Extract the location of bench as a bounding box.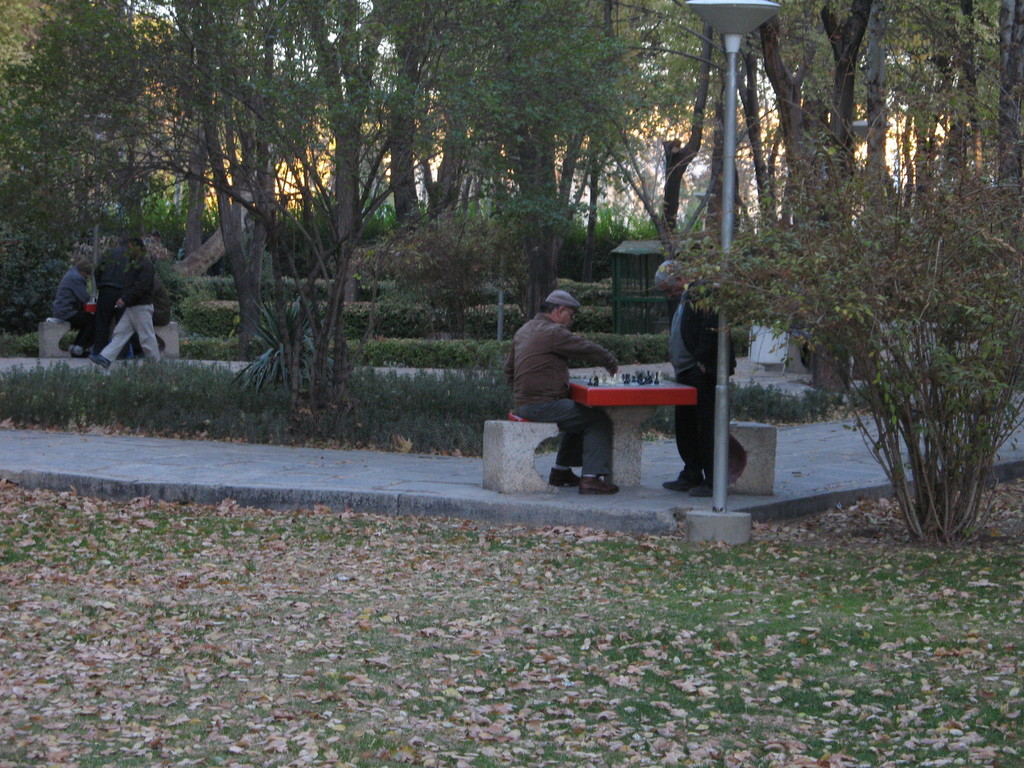
480, 415, 571, 493.
